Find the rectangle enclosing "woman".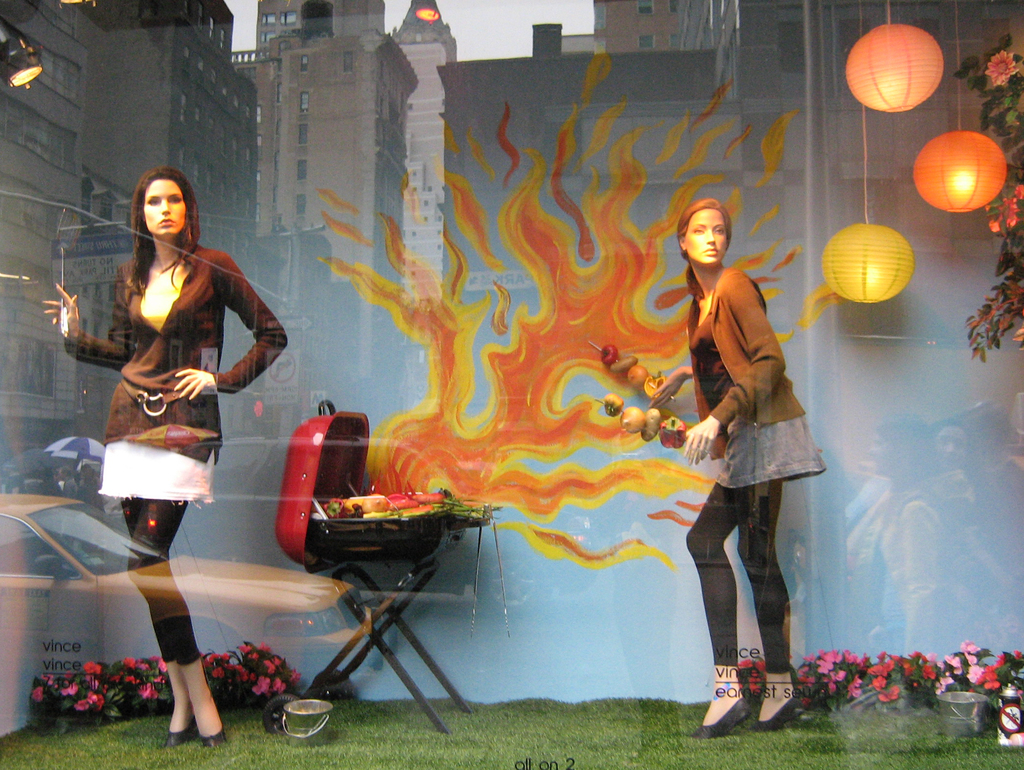
select_region(78, 164, 269, 715).
